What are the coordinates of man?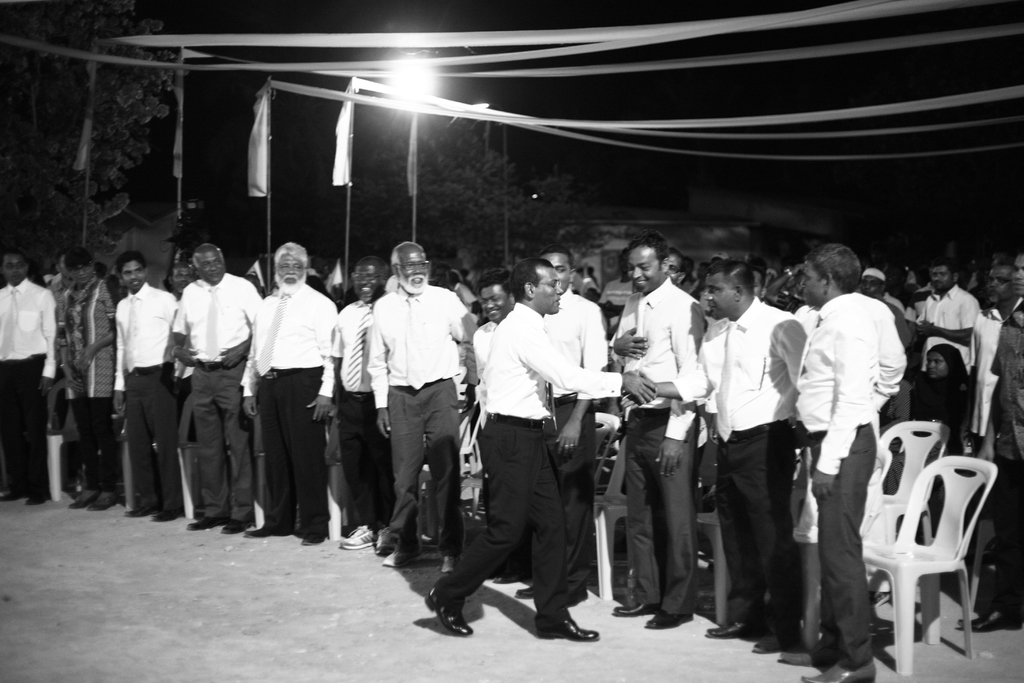
{"x1": 962, "y1": 250, "x2": 1023, "y2": 639}.
